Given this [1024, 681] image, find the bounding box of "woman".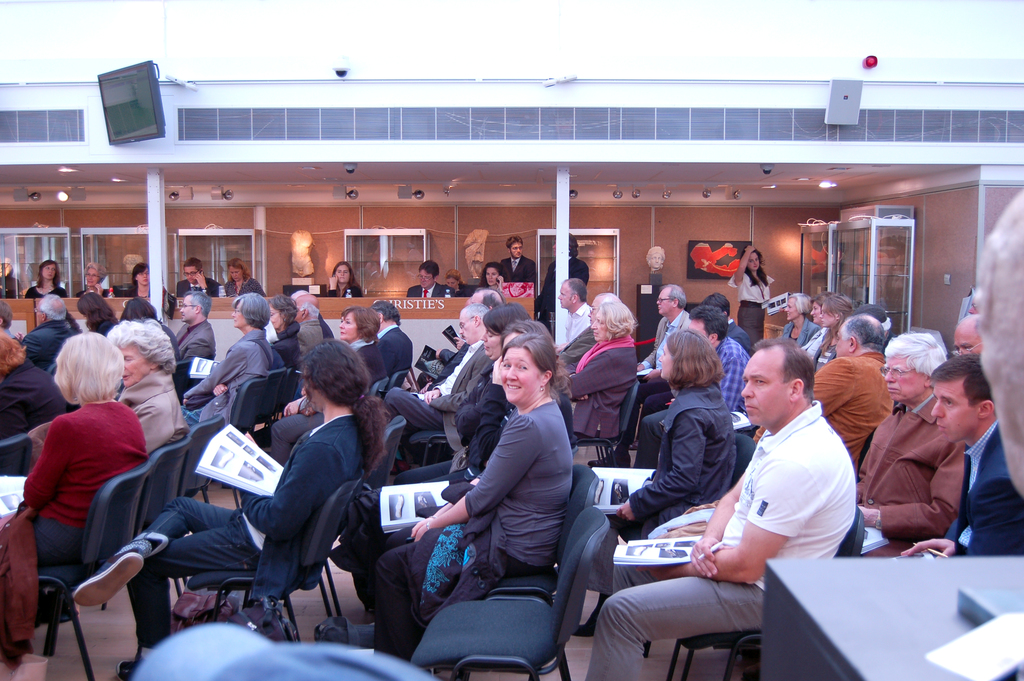
bbox=[123, 259, 163, 296].
